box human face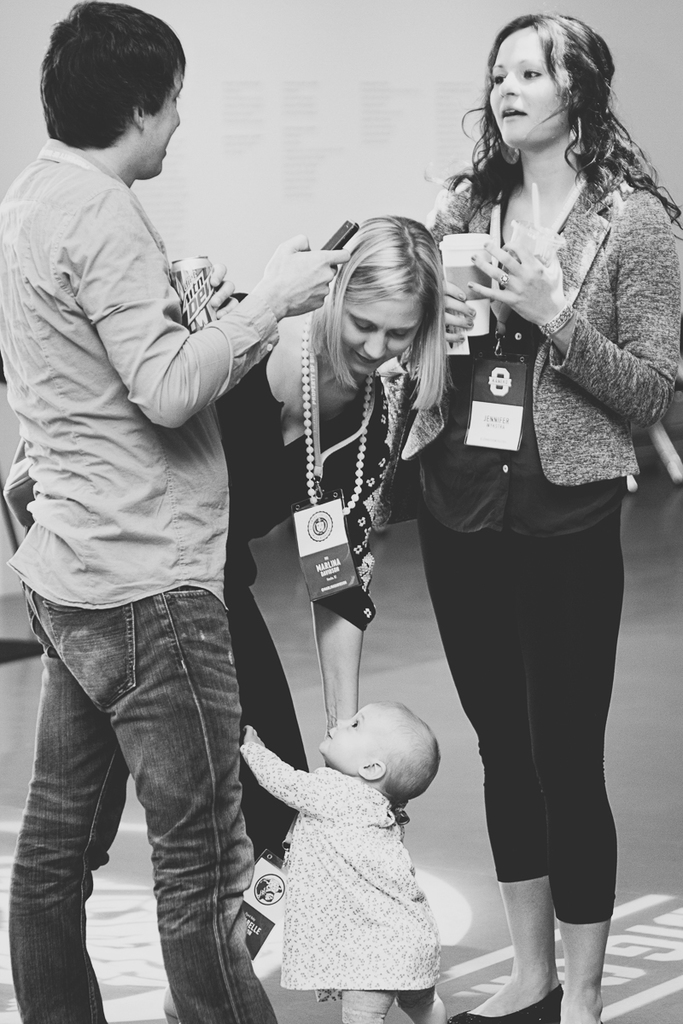
bbox(320, 701, 398, 770)
